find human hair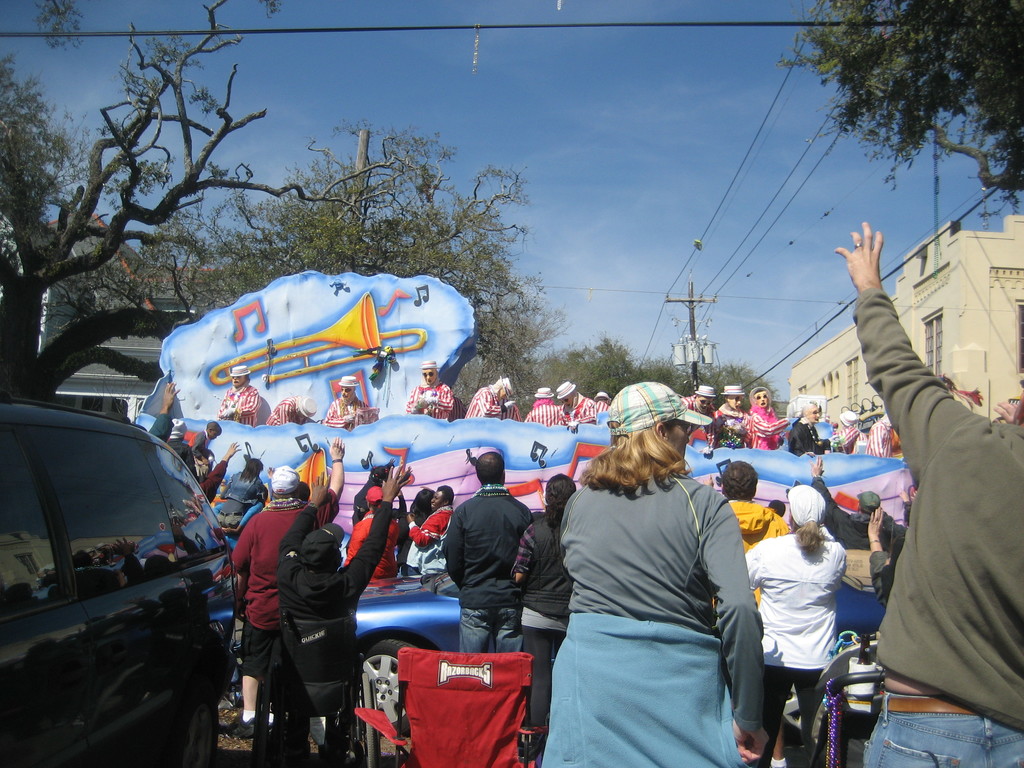
bbox=[205, 422, 220, 434]
